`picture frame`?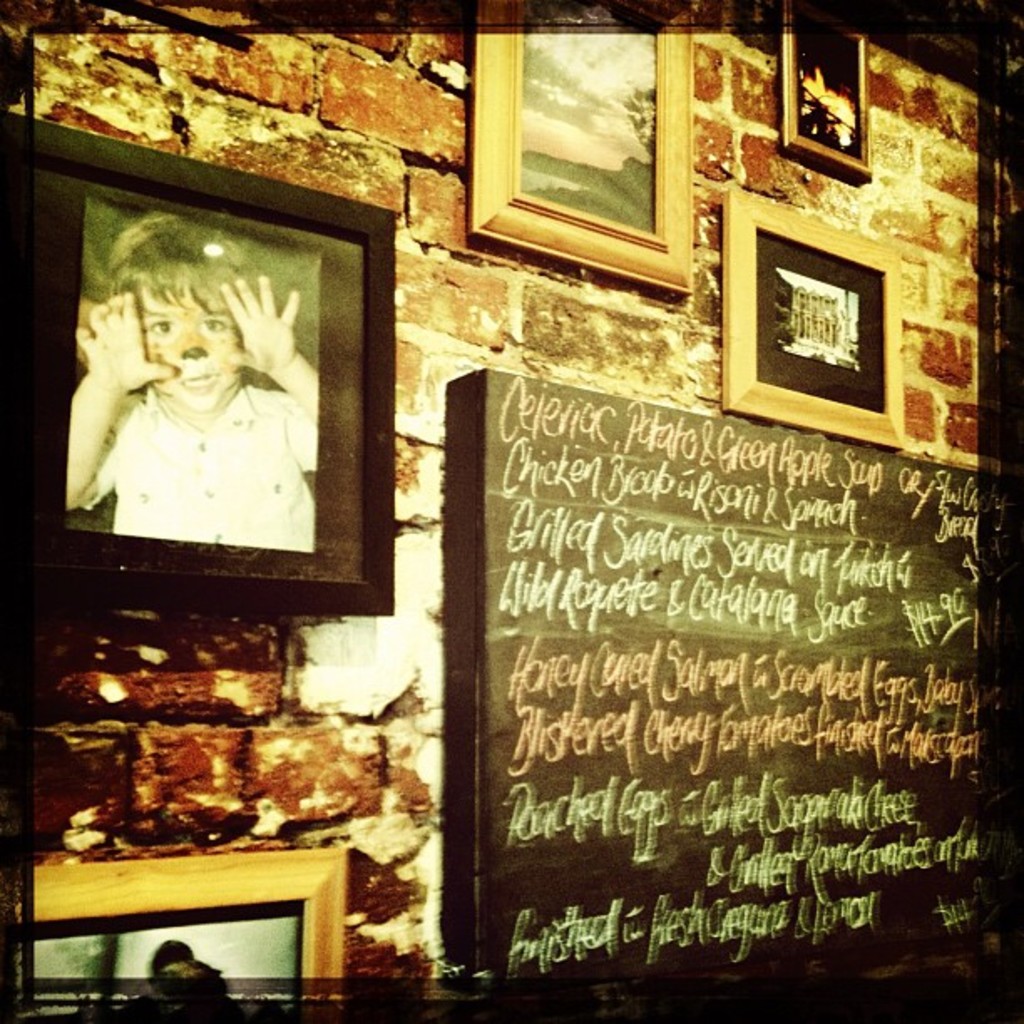
box=[465, 25, 689, 298]
